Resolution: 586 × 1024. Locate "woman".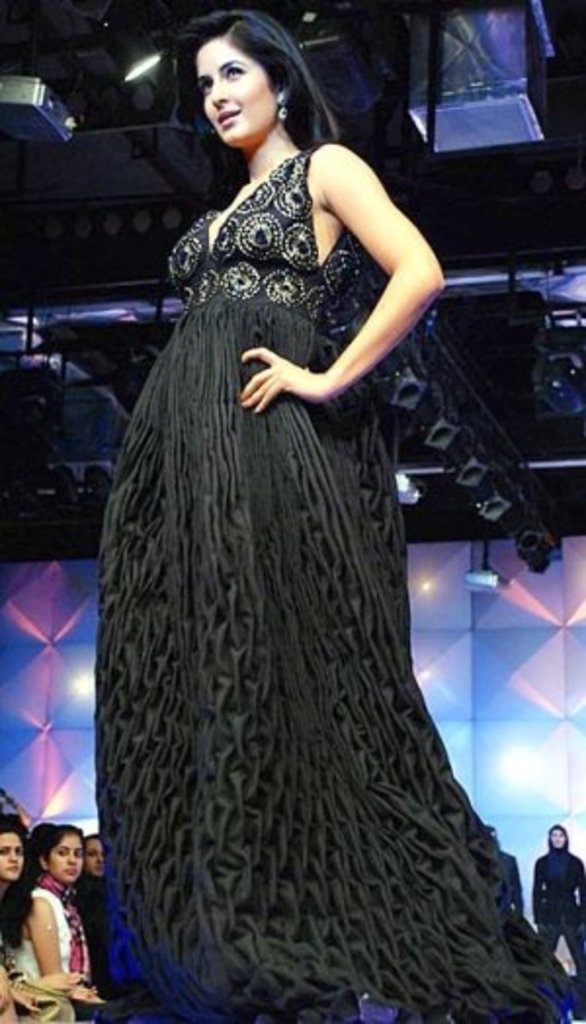
locate(0, 817, 29, 1022).
